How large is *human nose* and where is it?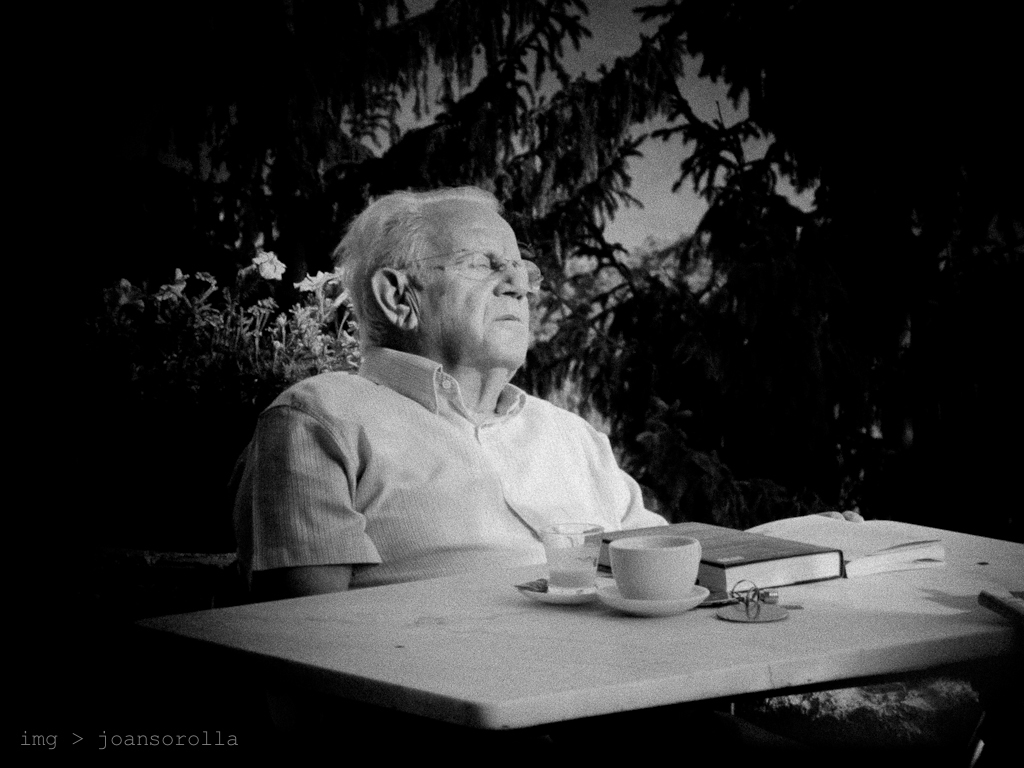
Bounding box: pyautogui.locateOnScreen(489, 256, 530, 303).
